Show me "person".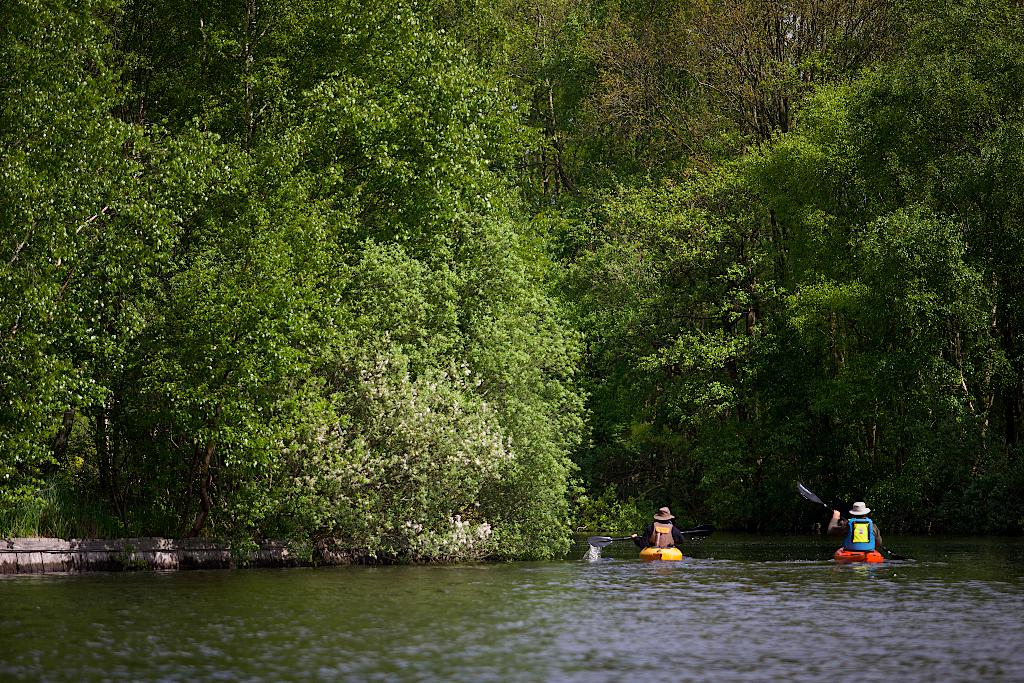
"person" is here: box(644, 505, 675, 541).
